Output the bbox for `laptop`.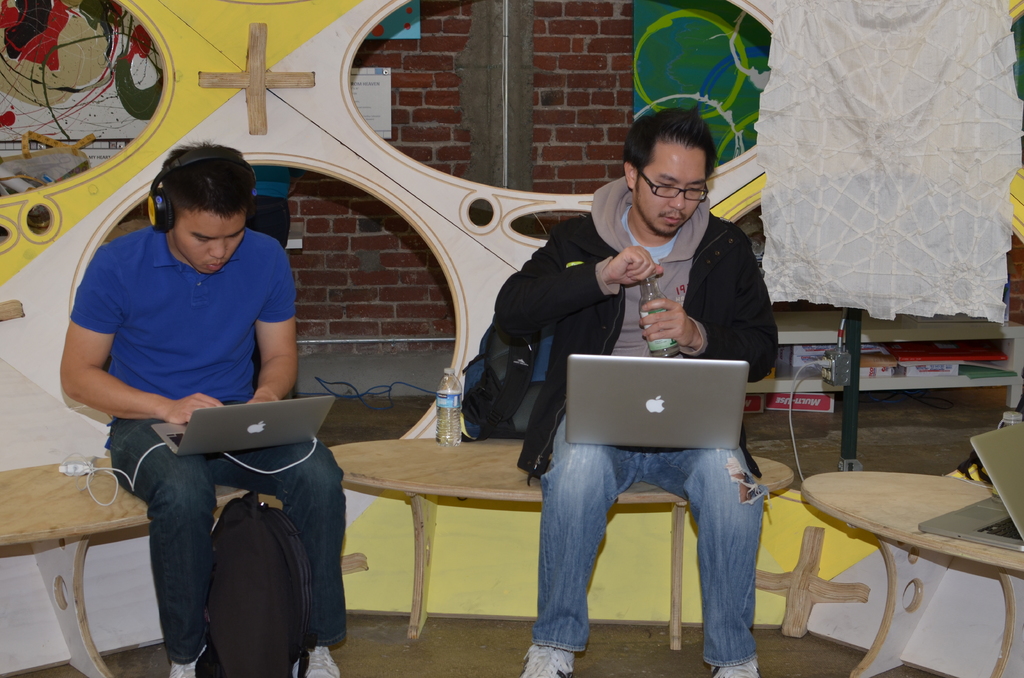
[left=150, top=398, right=333, bottom=456].
